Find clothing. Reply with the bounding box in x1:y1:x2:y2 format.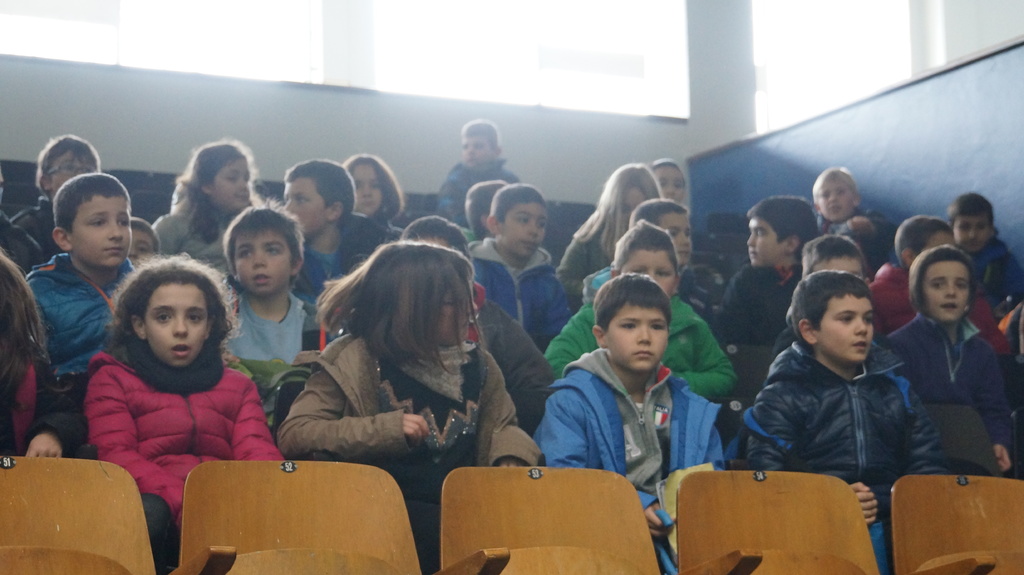
68:326:278:492.
